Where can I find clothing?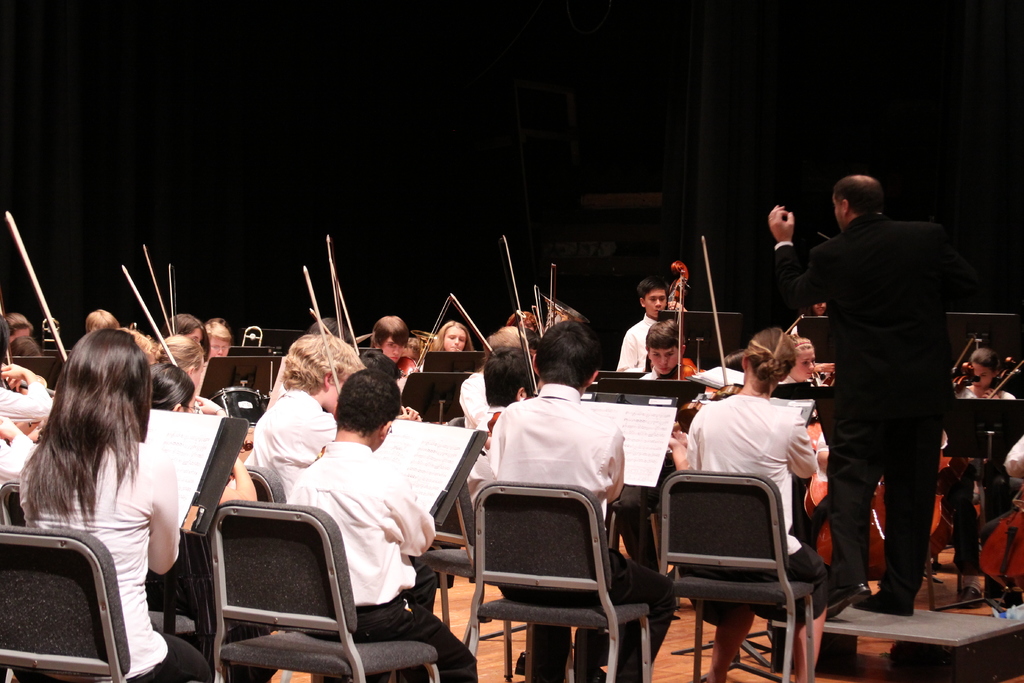
You can find it at <region>0, 425, 33, 483</region>.
